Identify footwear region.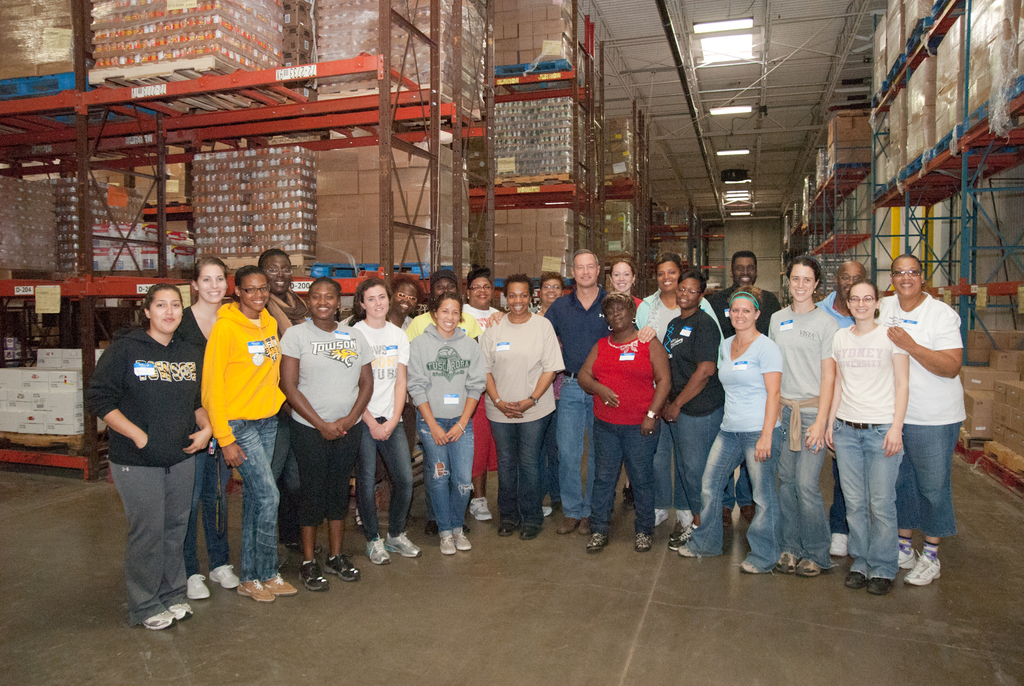
Region: 671, 539, 696, 561.
